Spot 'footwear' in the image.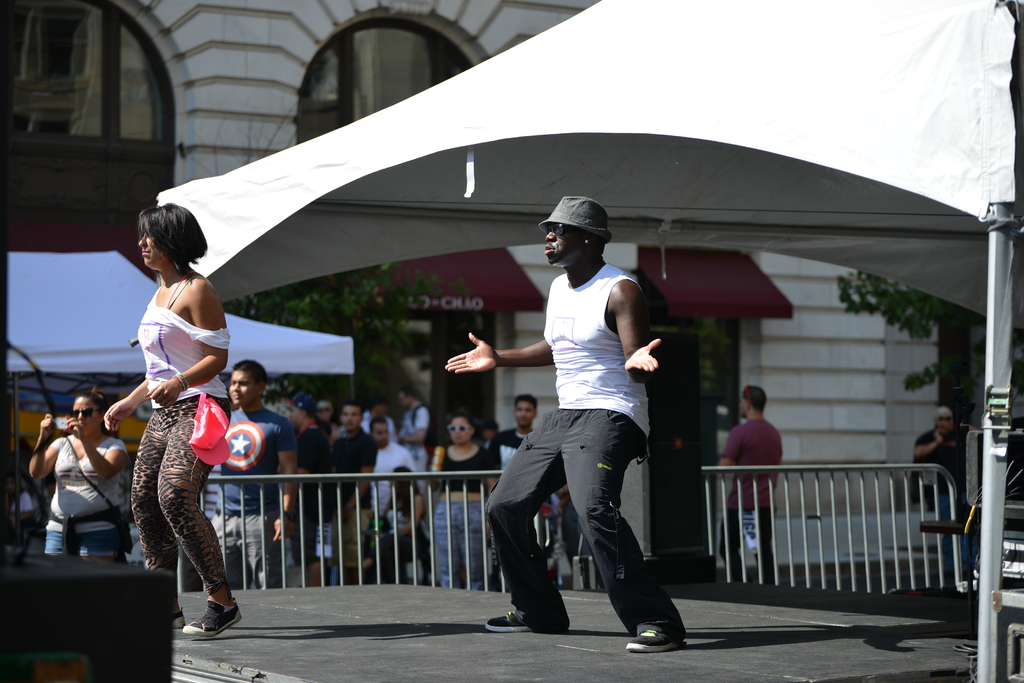
'footwear' found at {"left": 172, "top": 611, "right": 198, "bottom": 633}.
